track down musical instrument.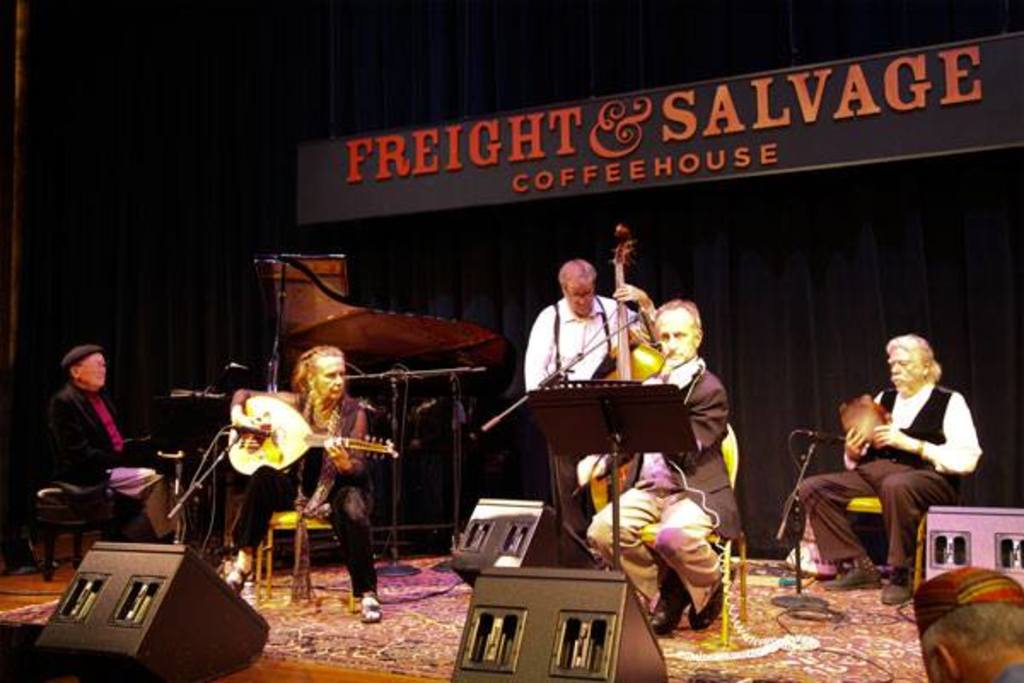
Tracked to bbox=[222, 394, 406, 485].
